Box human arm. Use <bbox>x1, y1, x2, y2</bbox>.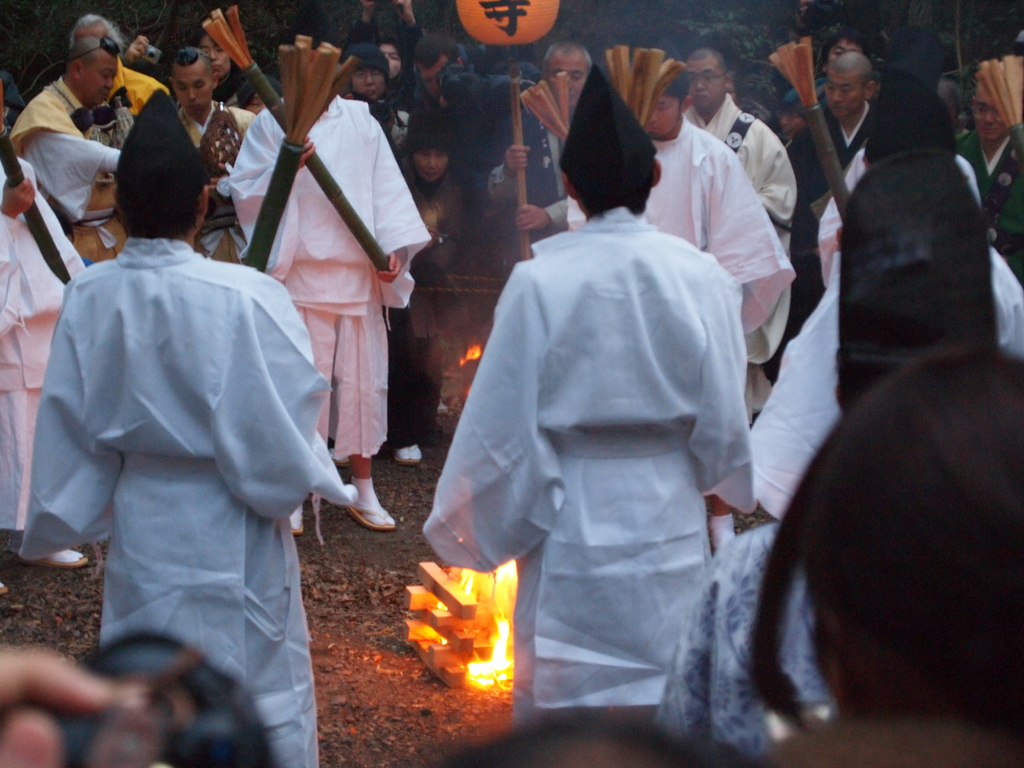
<bbox>745, 145, 806, 227</bbox>.
